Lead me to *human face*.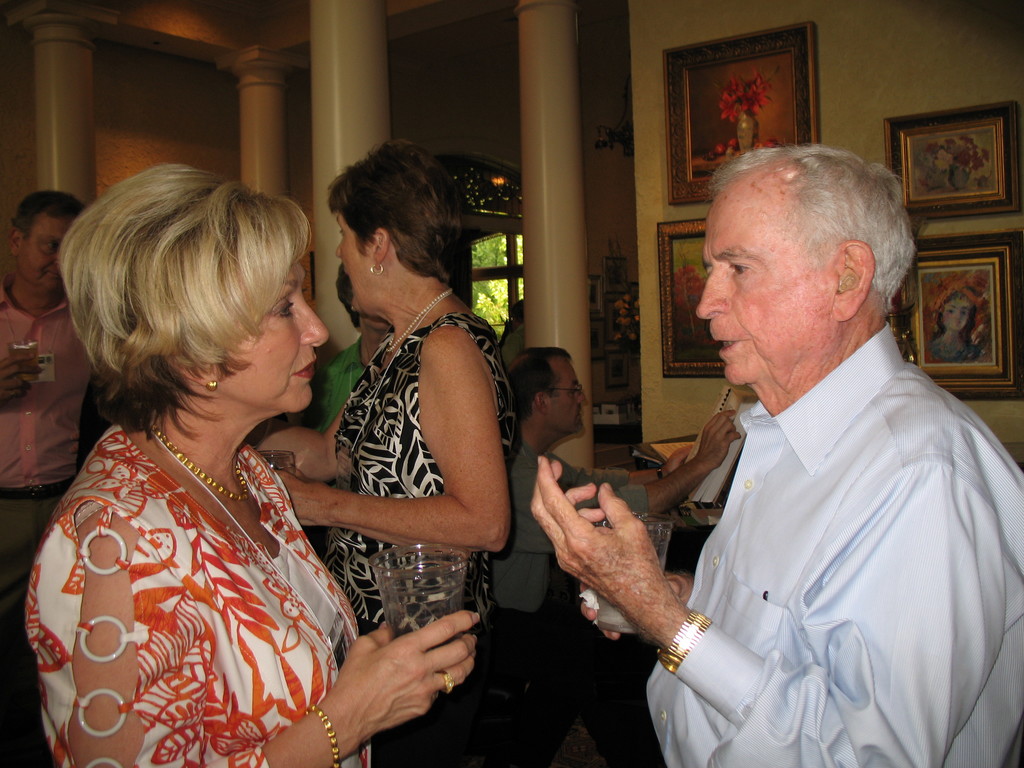
Lead to region(333, 212, 376, 311).
